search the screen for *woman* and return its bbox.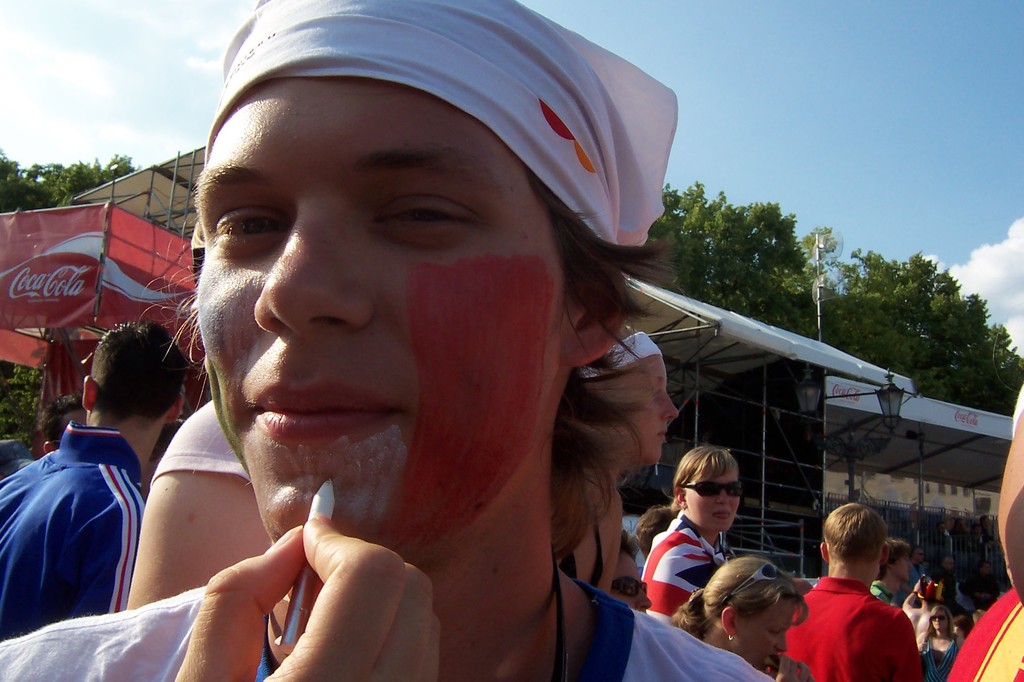
Found: region(559, 333, 677, 596).
